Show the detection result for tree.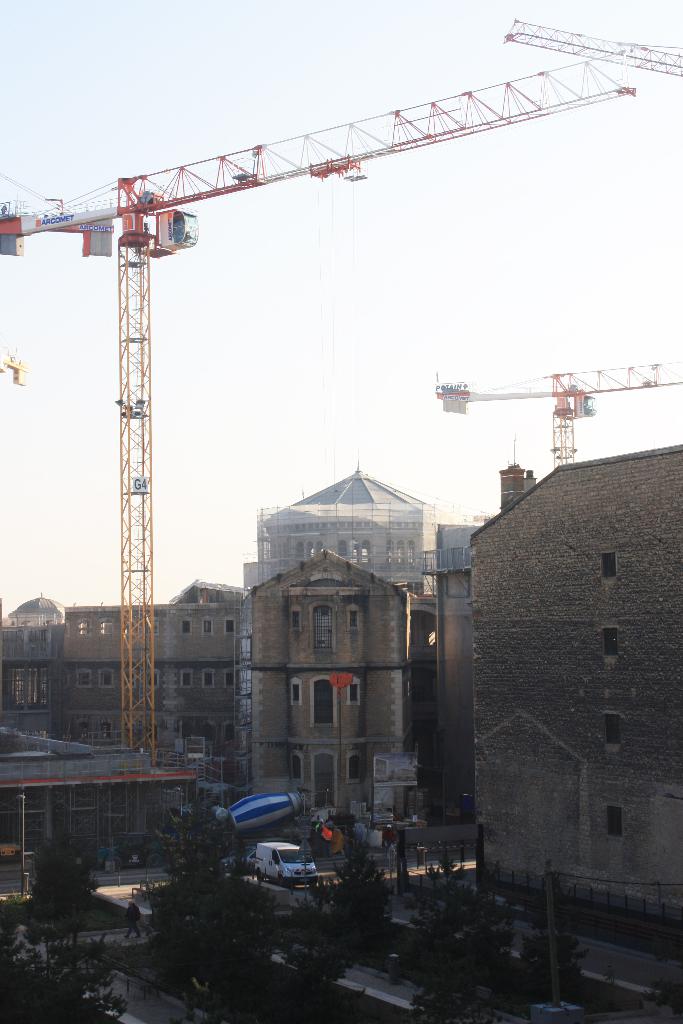
bbox=[17, 837, 79, 958].
